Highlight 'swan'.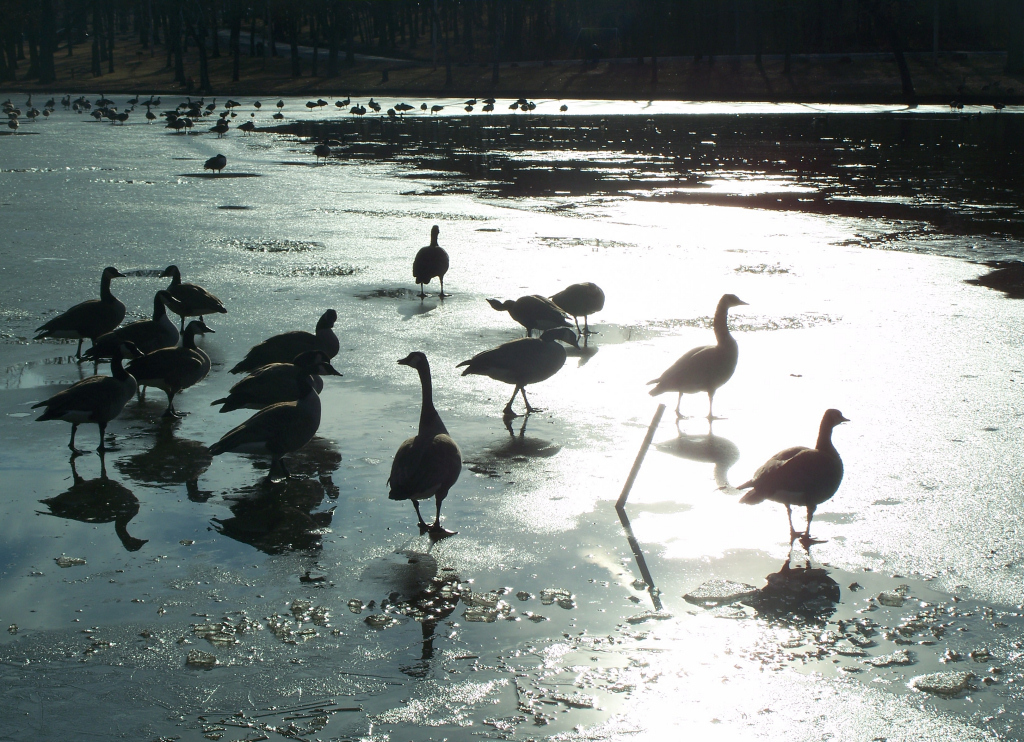
Highlighted region: l=126, t=95, r=140, b=104.
